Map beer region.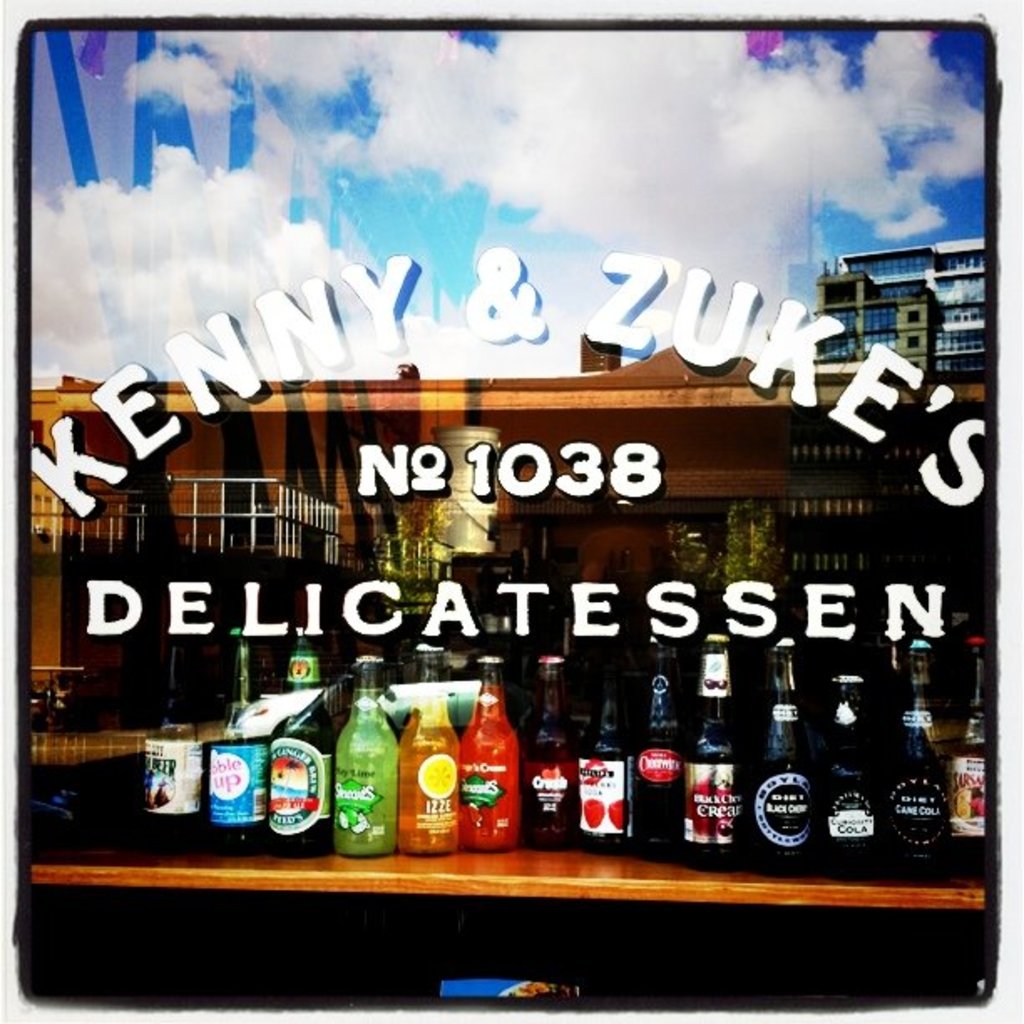
Mapped to crop(736, 632, 808, 878).
